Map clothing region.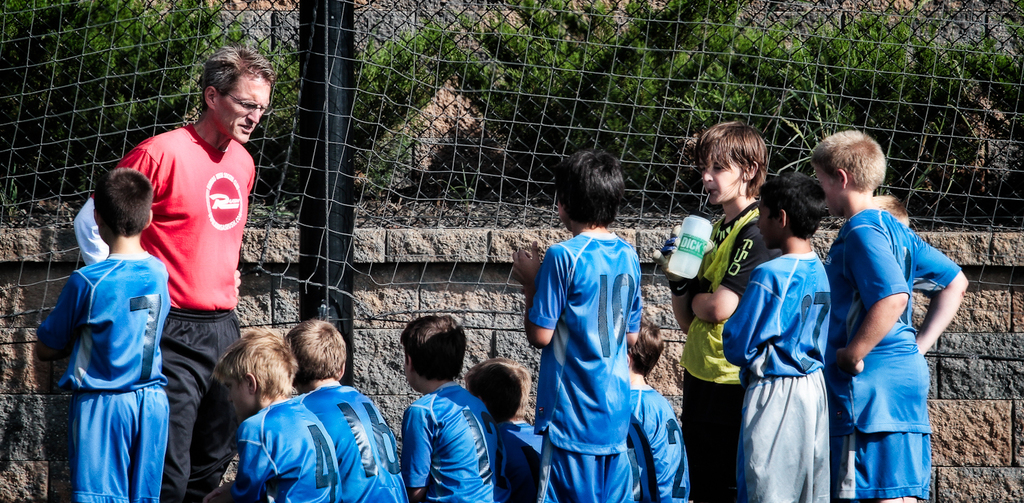
Mapped to x1=725, y1=257, x2=839, y2=502.
